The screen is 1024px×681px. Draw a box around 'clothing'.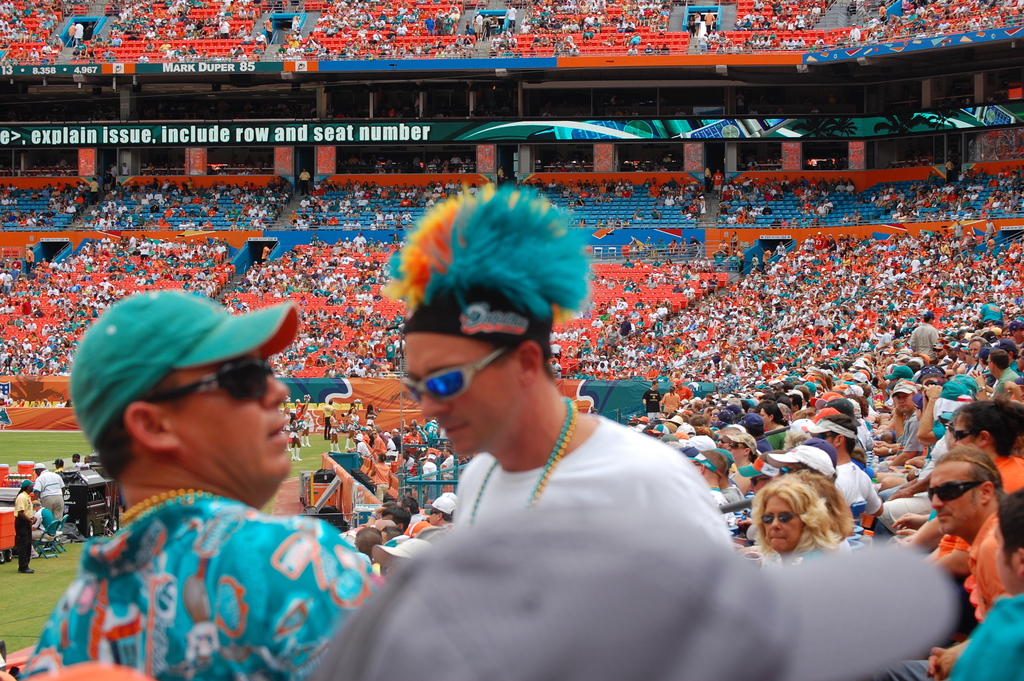
crop(51, 465, 70, 473).
